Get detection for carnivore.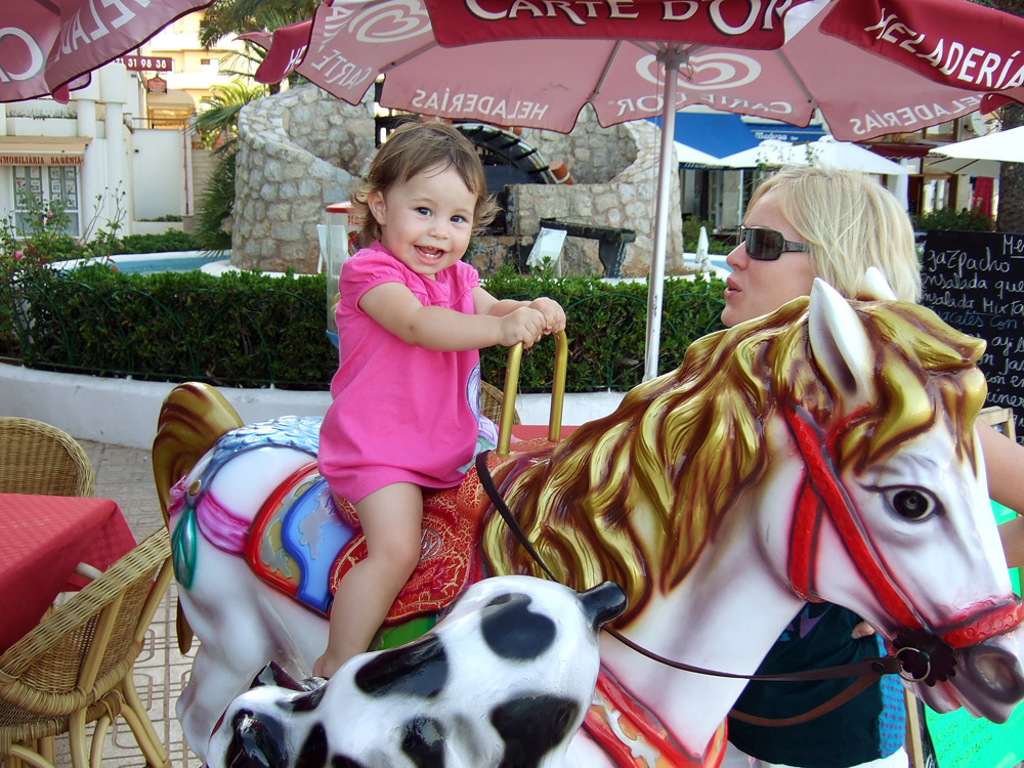
Detection: (707, 146, 1023, 767).
